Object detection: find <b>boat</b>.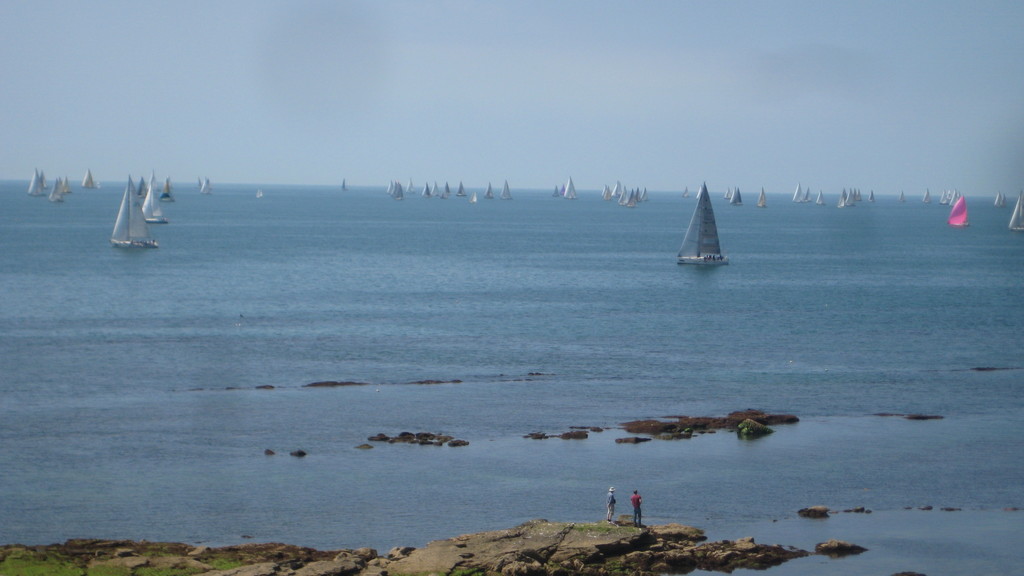
[816,190,826,207].
